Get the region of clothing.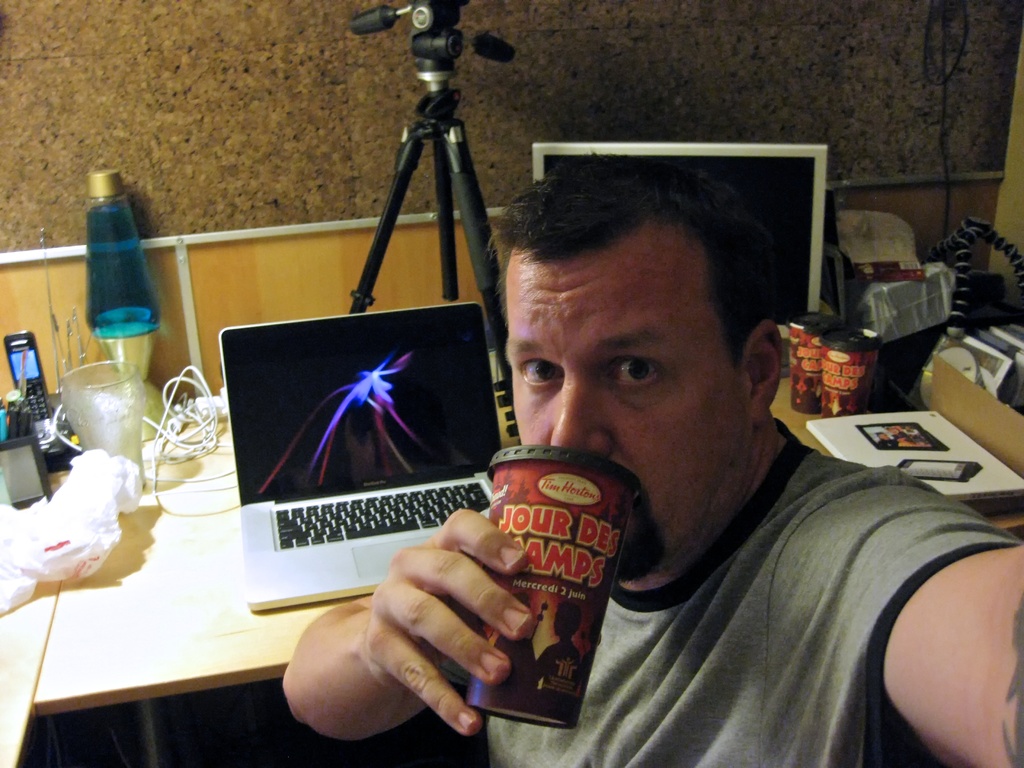
region(464, 361, 989, 767).
